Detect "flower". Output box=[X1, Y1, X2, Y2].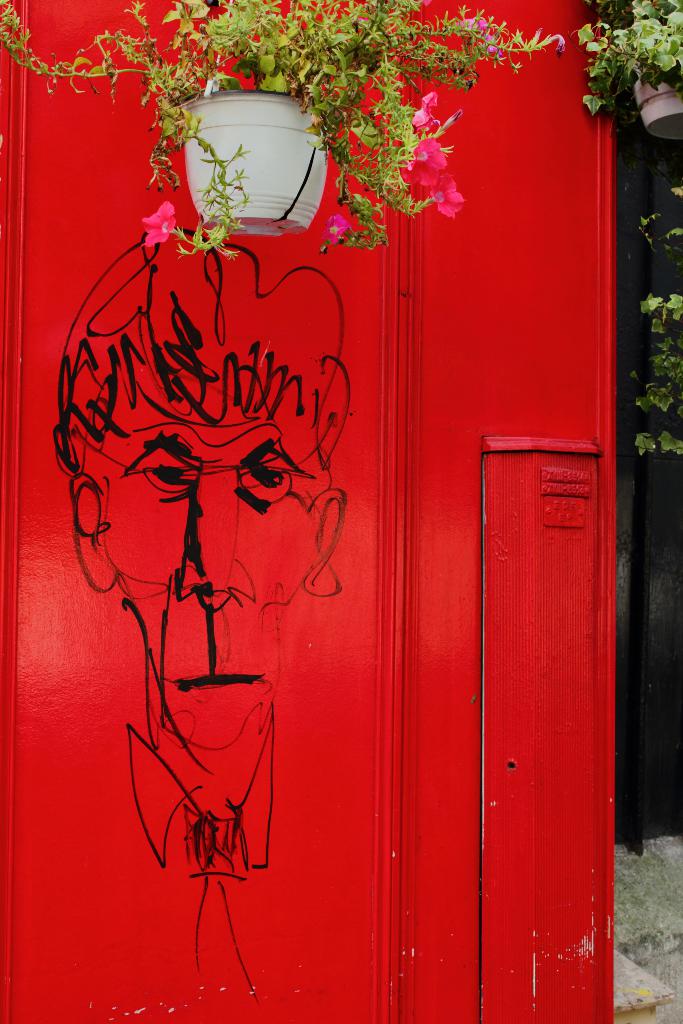
box=[453, 17, 488, 47].
